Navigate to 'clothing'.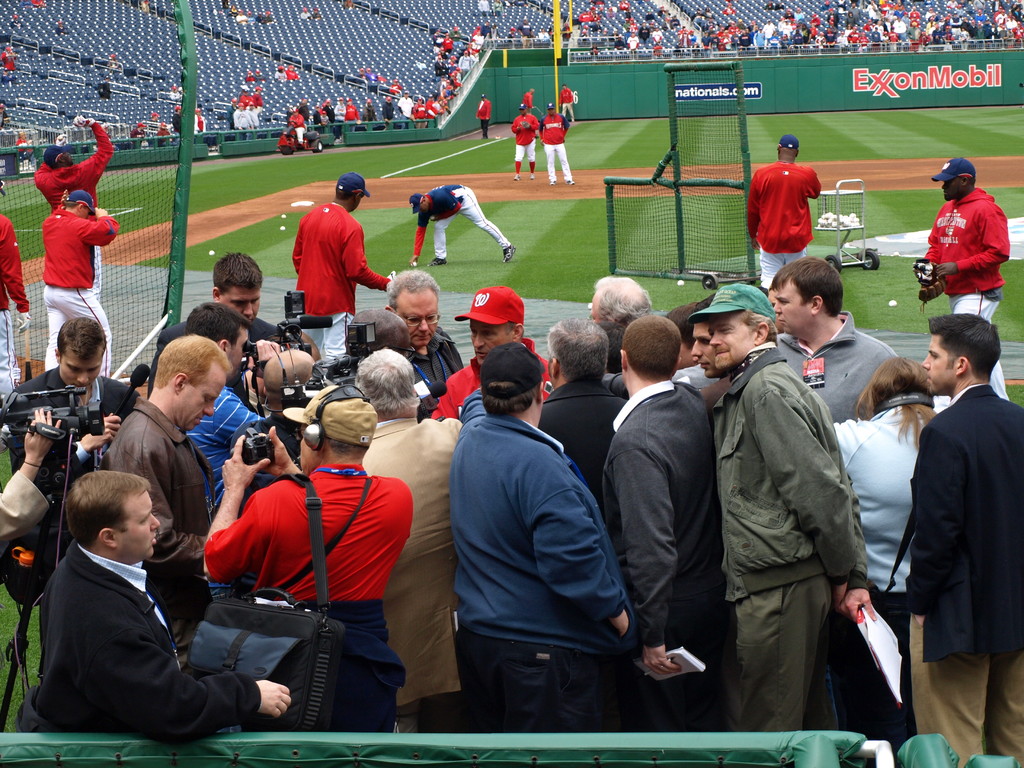
Navigation target: (246, 76, 254, 83).
